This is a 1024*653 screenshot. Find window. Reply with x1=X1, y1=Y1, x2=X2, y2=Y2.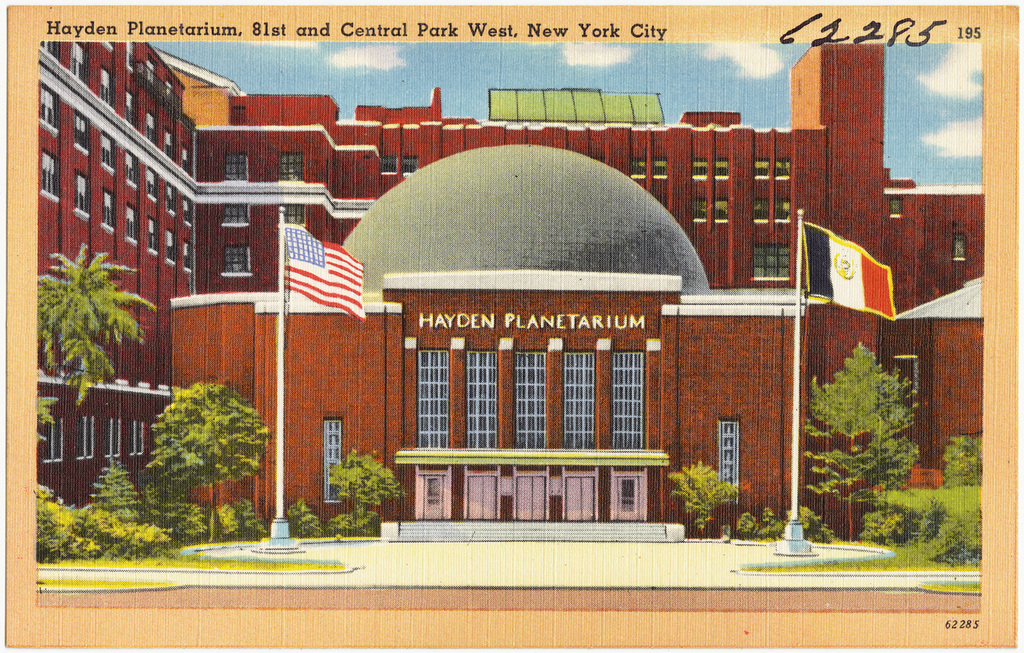
x1=150, y1=57, x2=160, y2=85.
